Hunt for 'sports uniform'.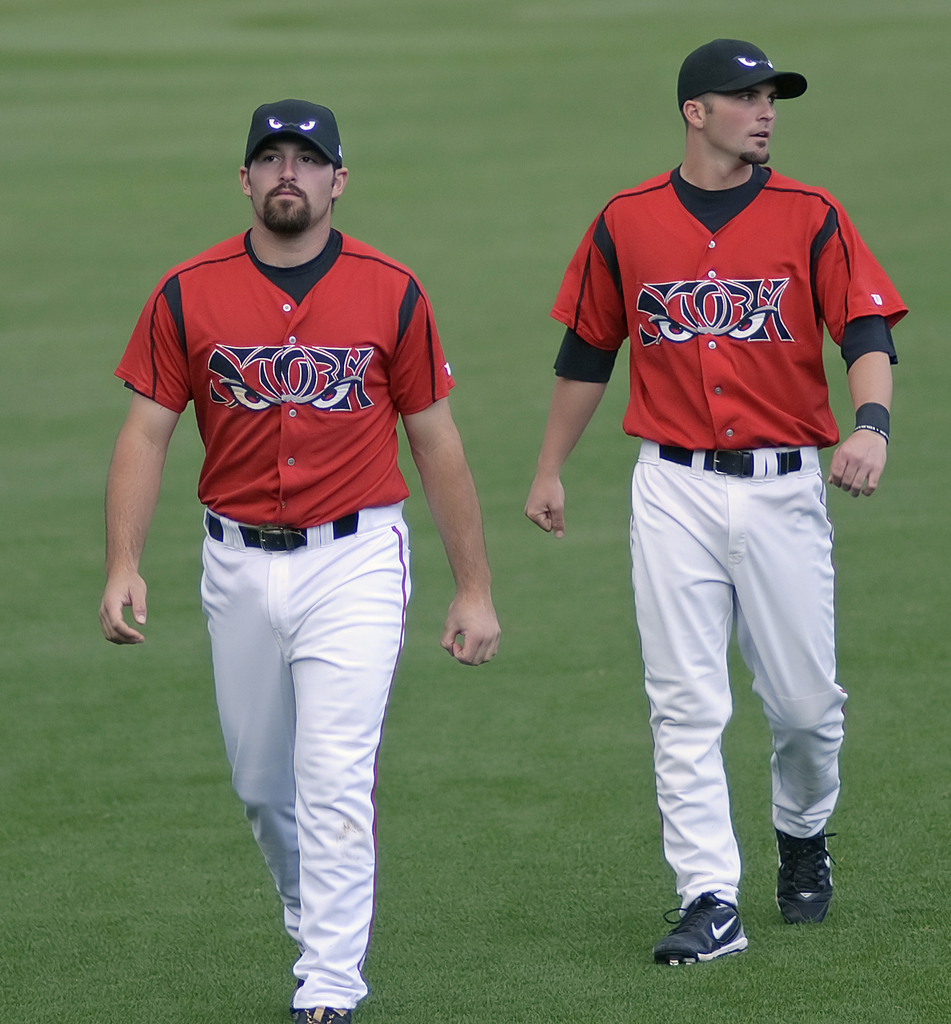
Hunted down at <region>525, 17, 925, 997</region>.
